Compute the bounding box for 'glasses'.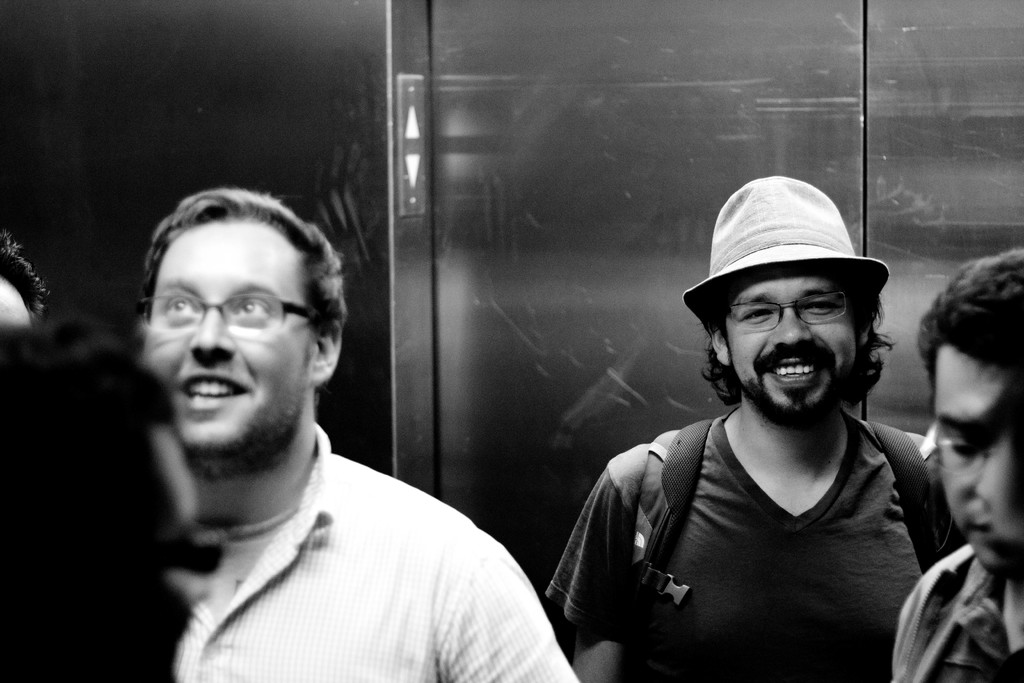
(130,289,325,343).
